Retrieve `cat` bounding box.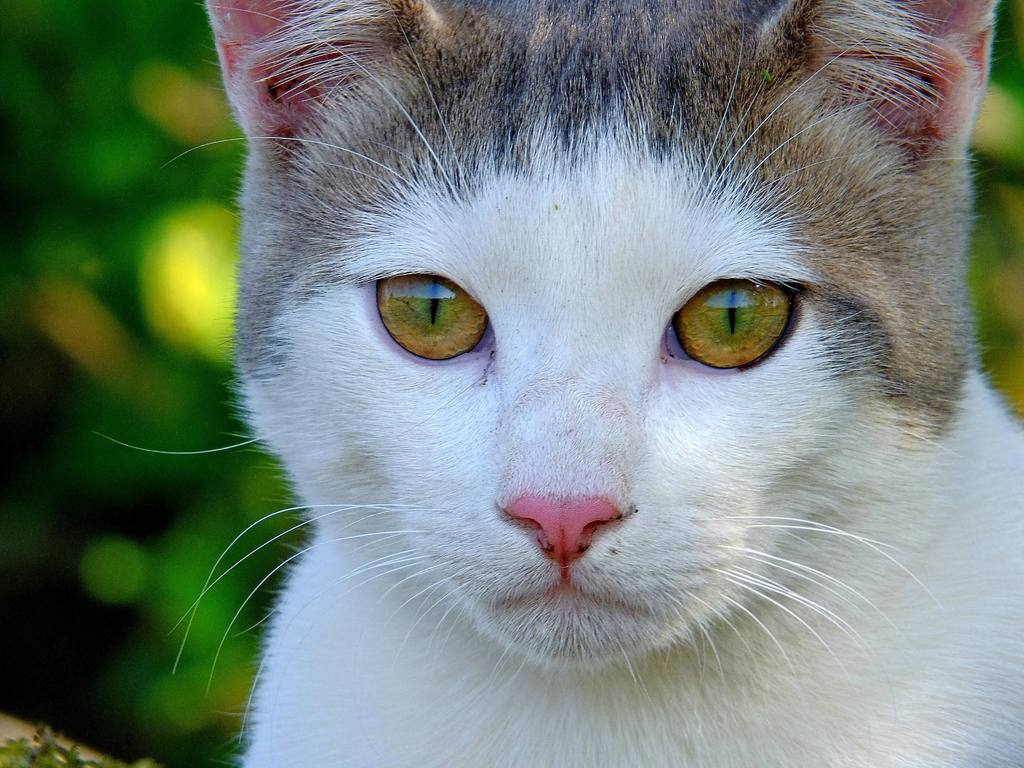
Bounding box: 94/0/1023/767.
